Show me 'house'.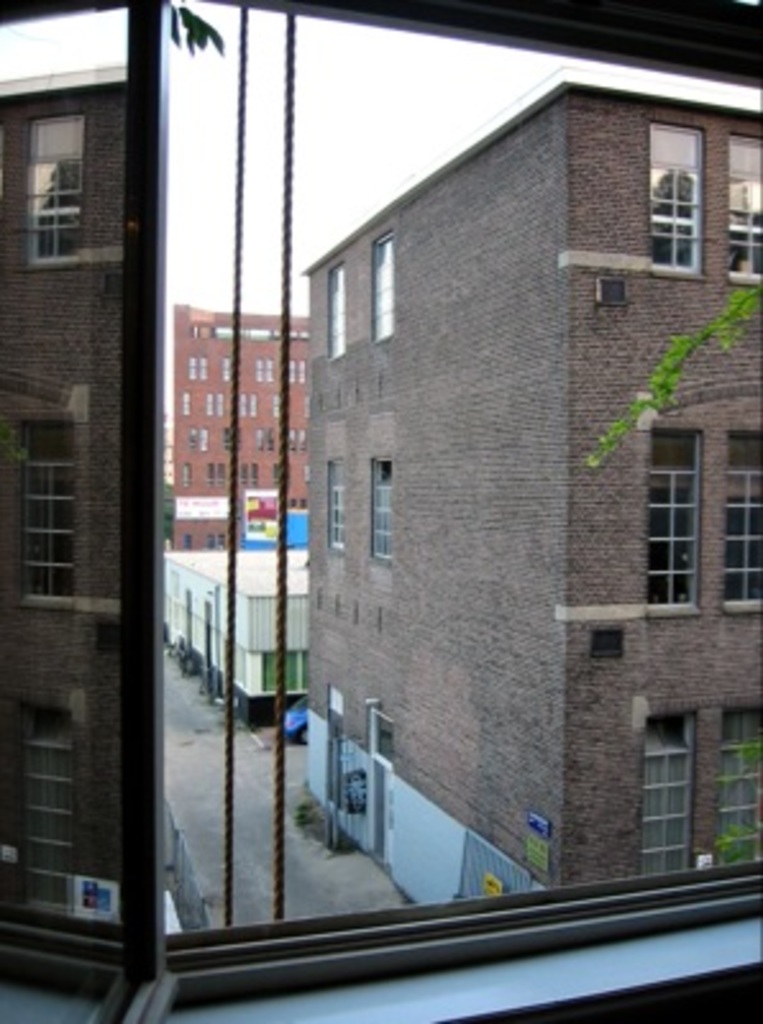
'house' is here: 172/305/335/548.
